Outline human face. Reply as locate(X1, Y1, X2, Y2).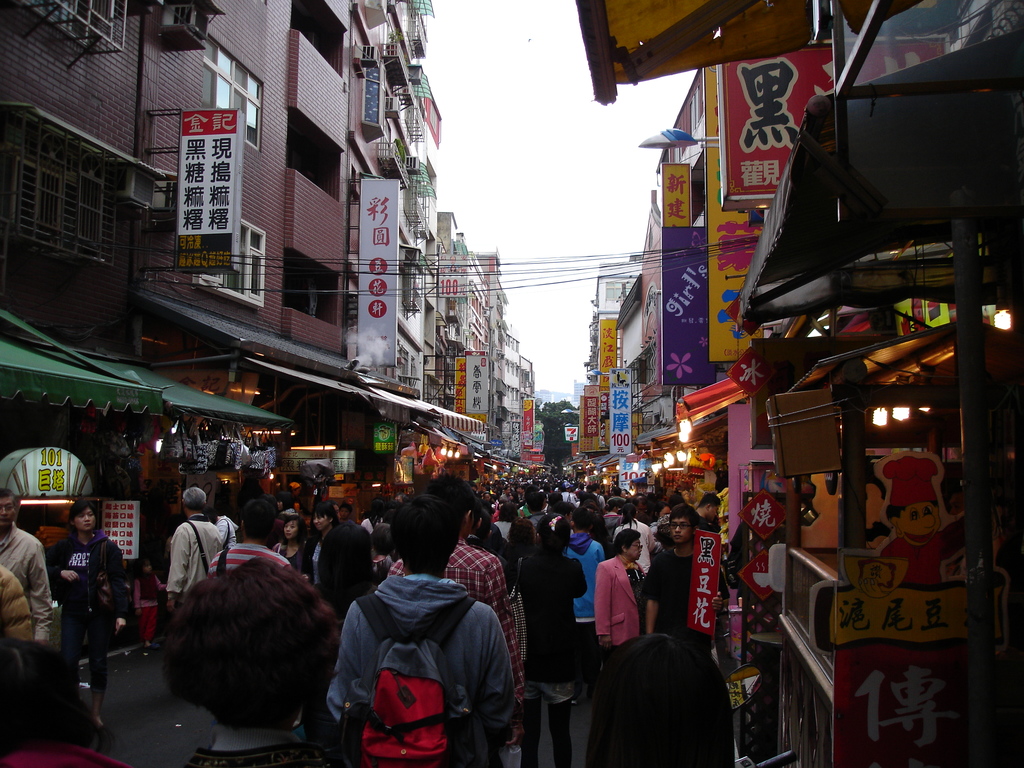
locate(286, 523, 294, 540).
